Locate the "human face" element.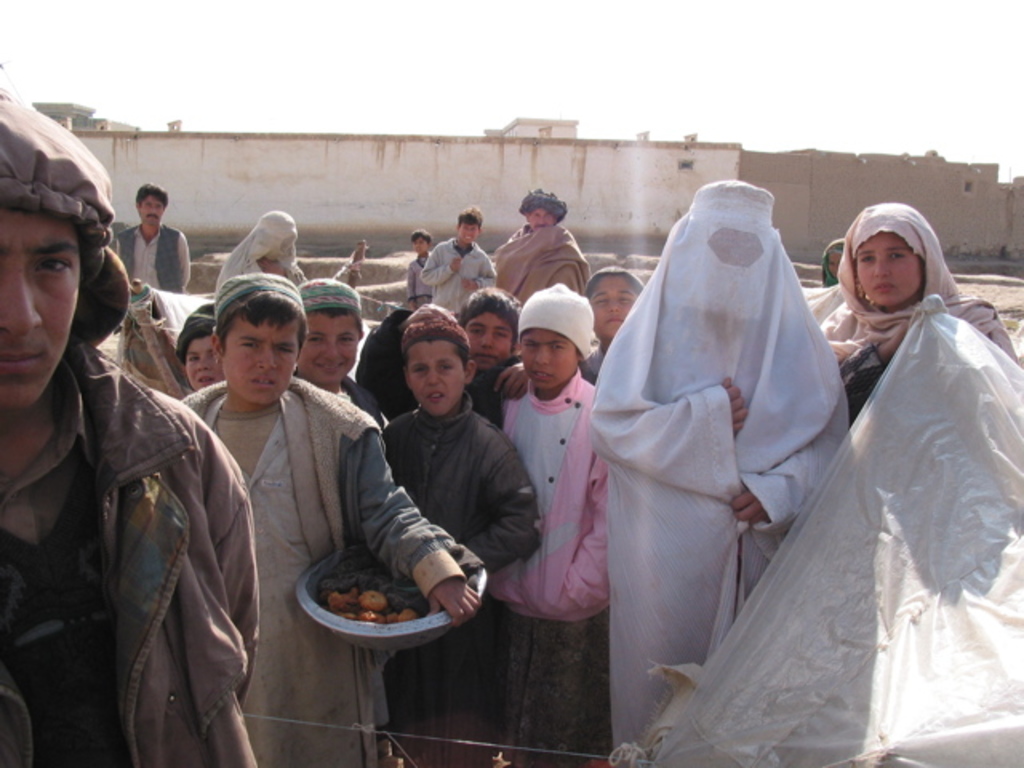
Element bbox: 584:267:651:347.
